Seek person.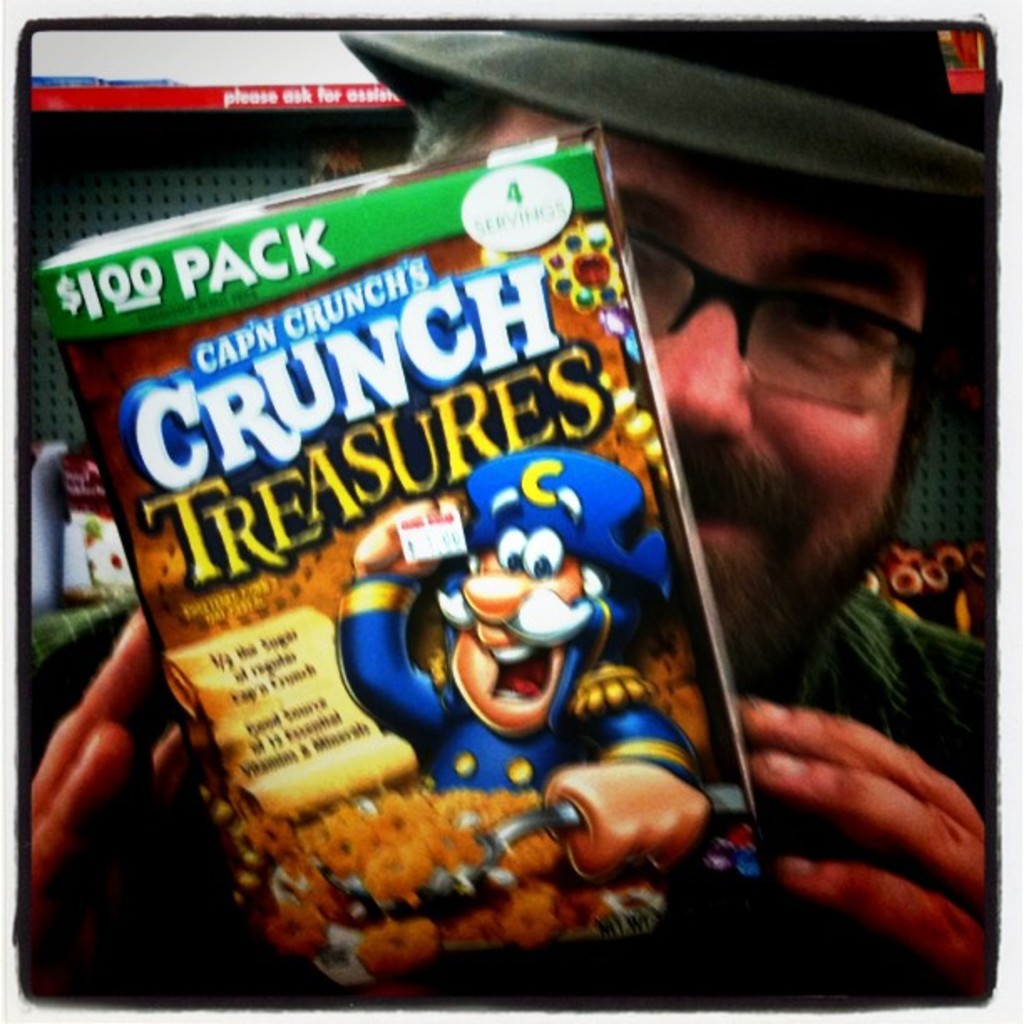
0,94,1022,1022.
